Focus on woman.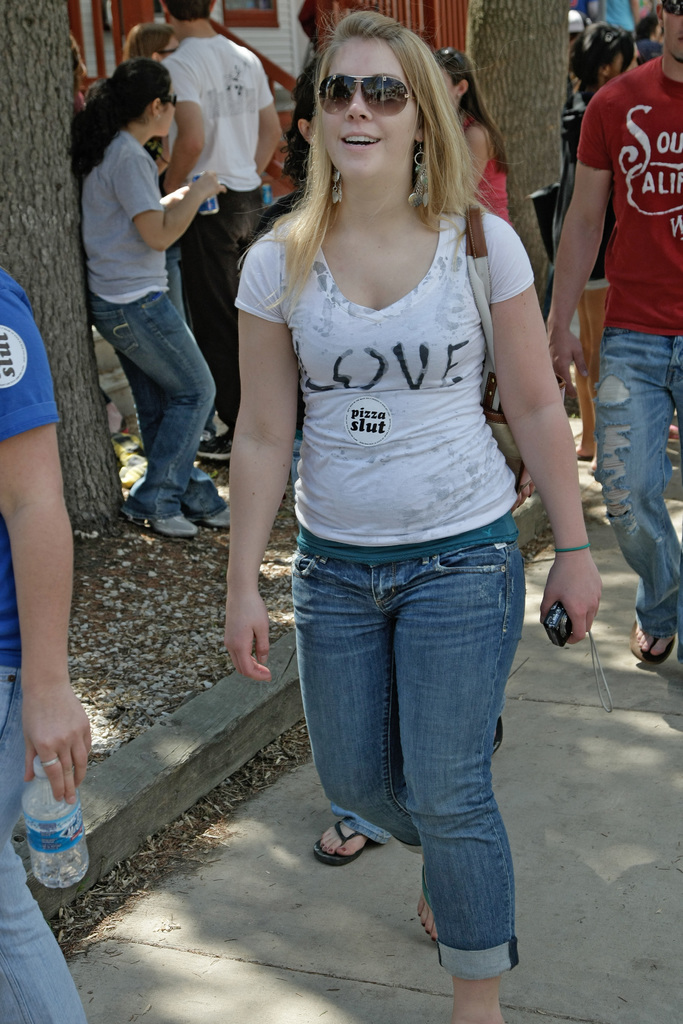
Focused at region(201, 15, 579, 905).
